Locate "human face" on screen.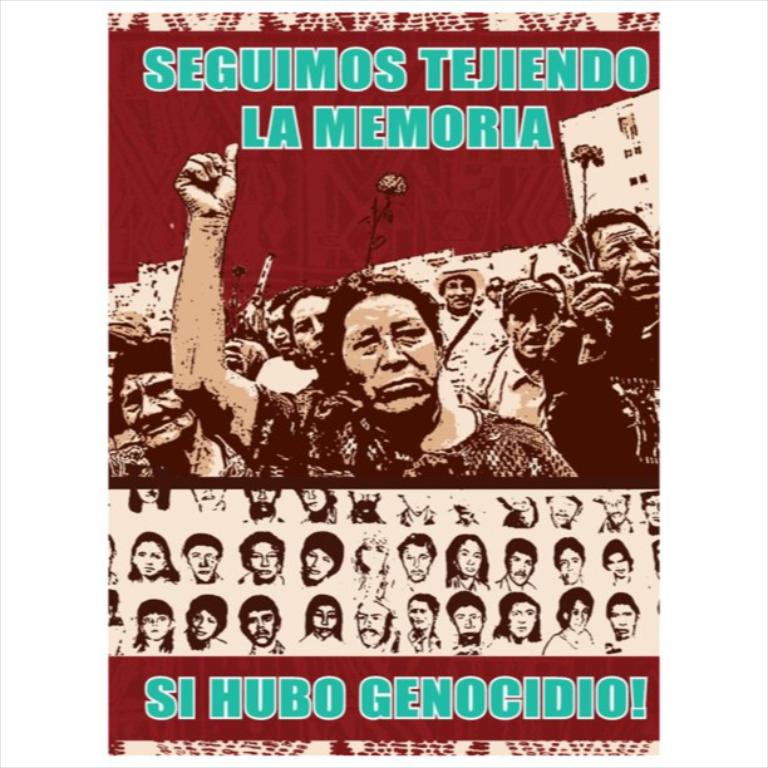
On screen at [x1=245, y1=602, x2=271, y2=645].
